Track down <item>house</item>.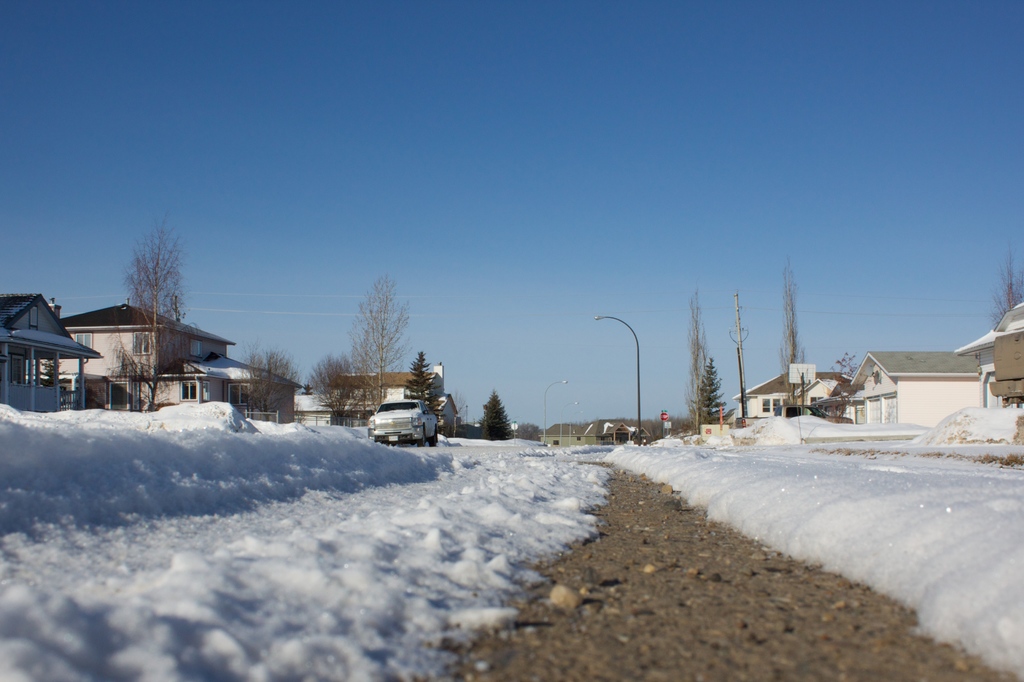
Tracked to 291:359:442:434.
